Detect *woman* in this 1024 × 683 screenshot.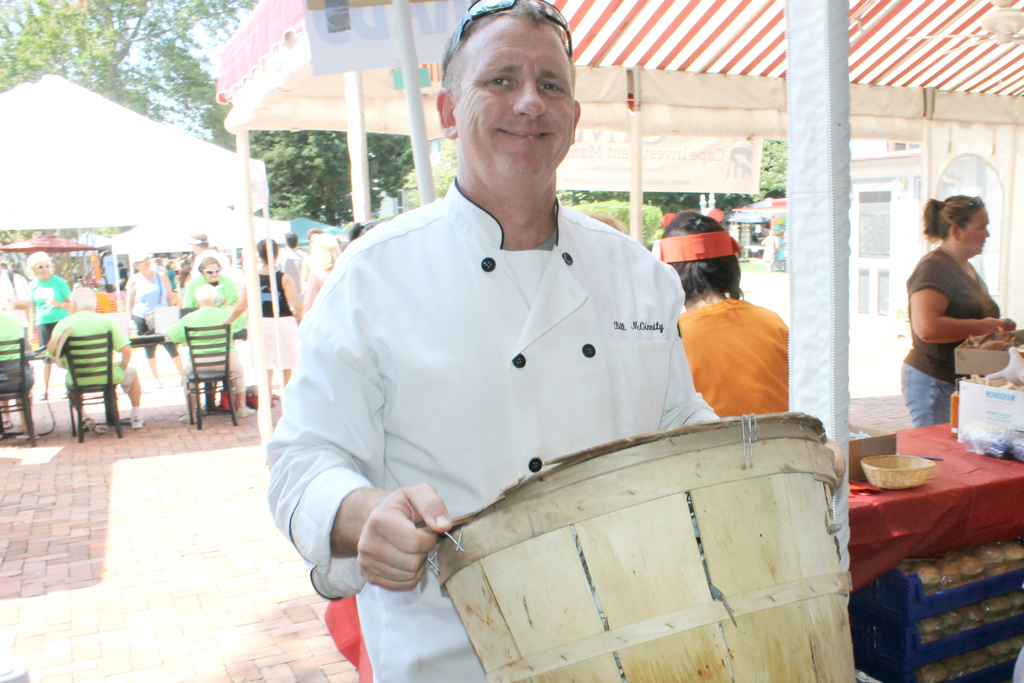
Detection: (left=900, top=173, right=1014, bottom=435).
